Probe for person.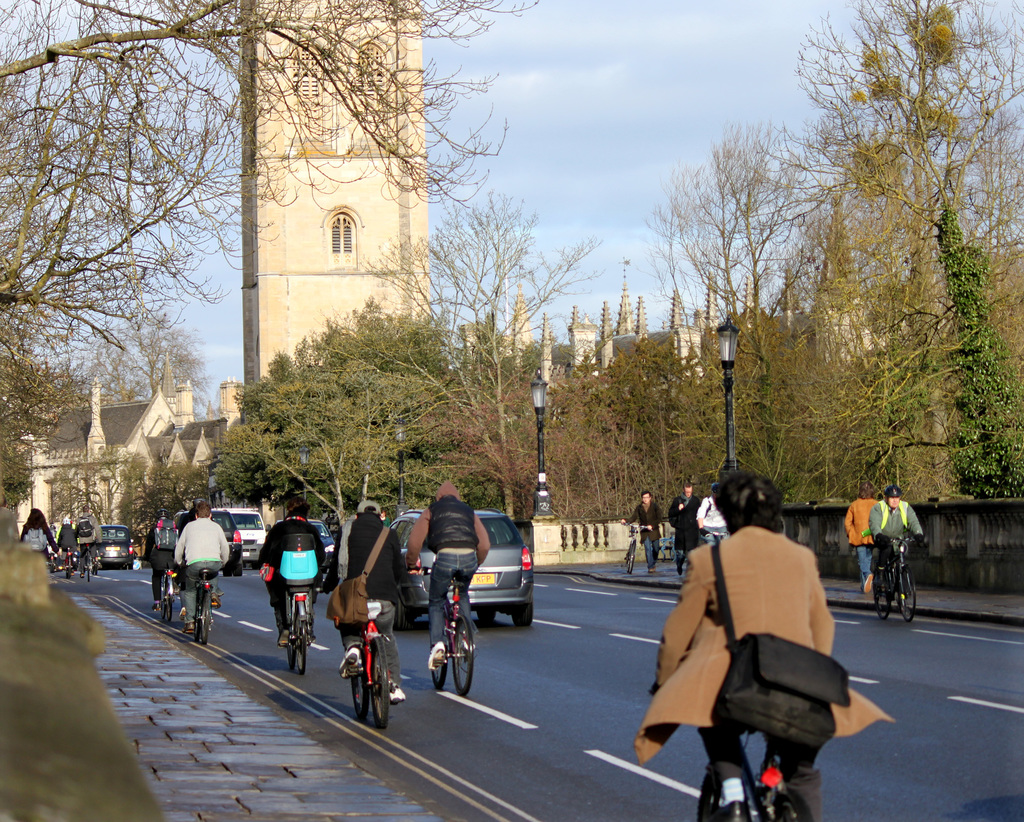
Probe result: 863,478,930,586.
